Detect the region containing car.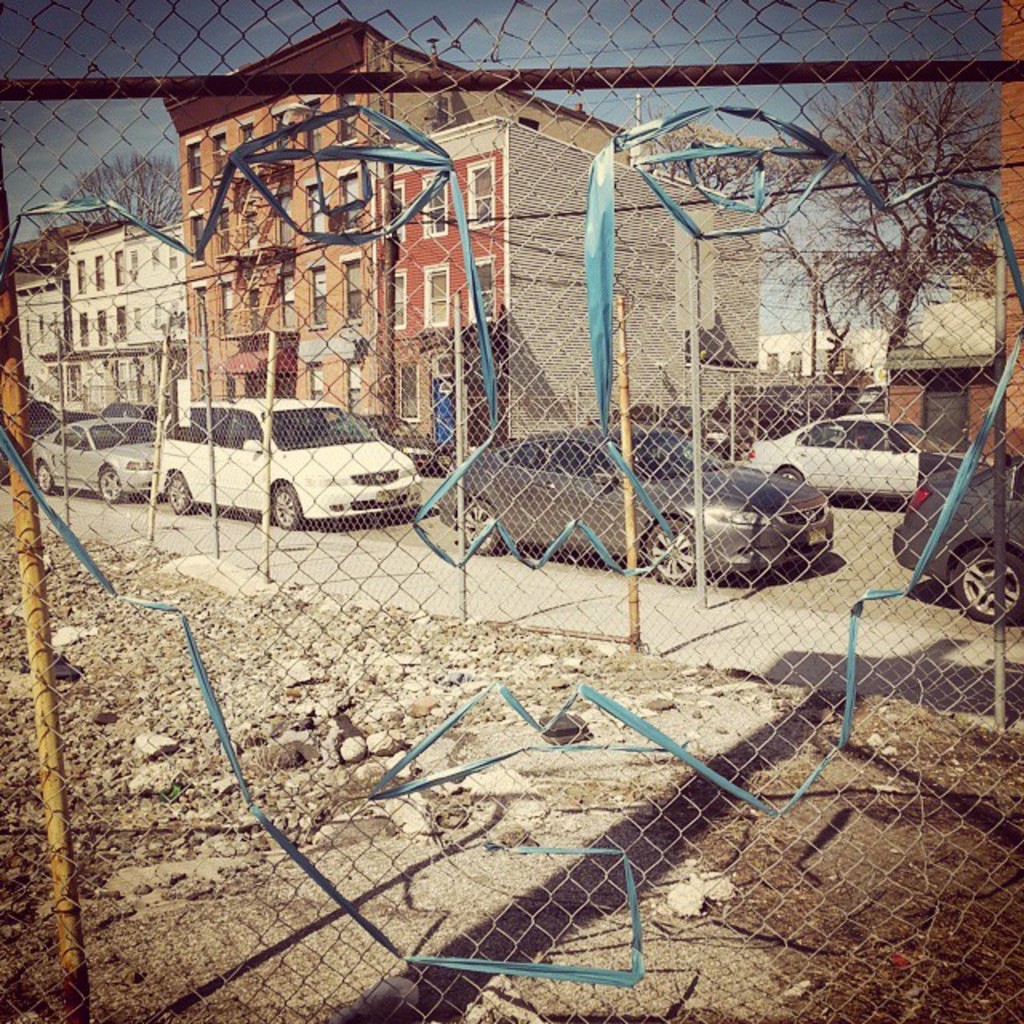
(710, 378, 850, 435).
